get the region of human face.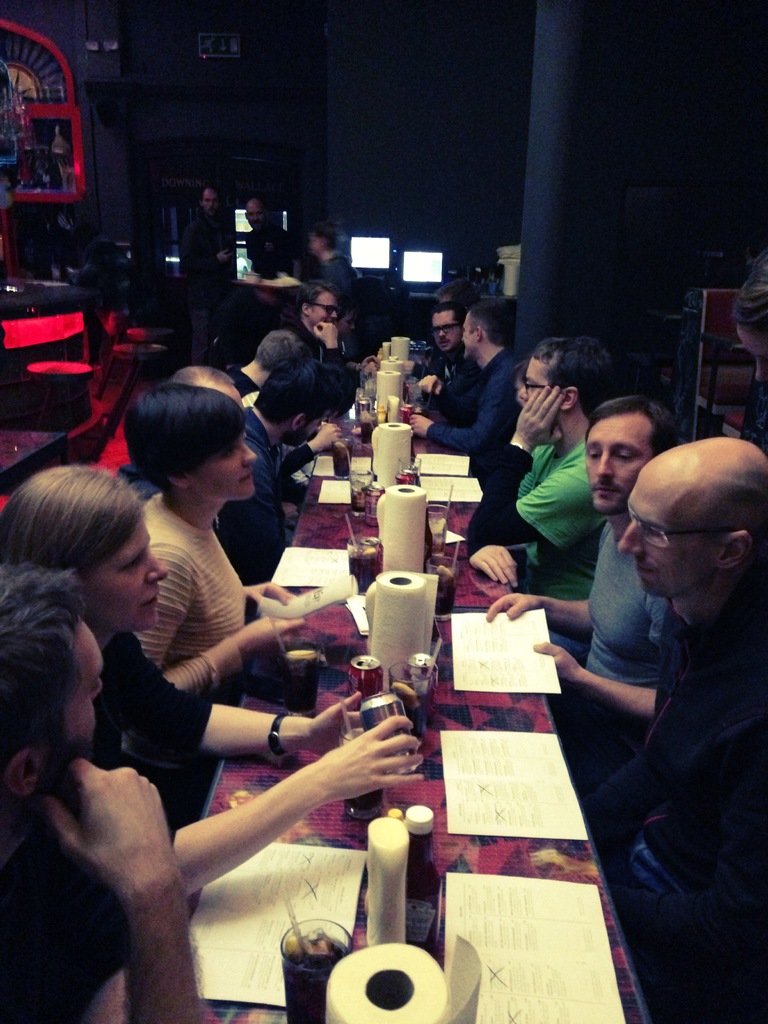
bbox(84, 517, 172, 627).
